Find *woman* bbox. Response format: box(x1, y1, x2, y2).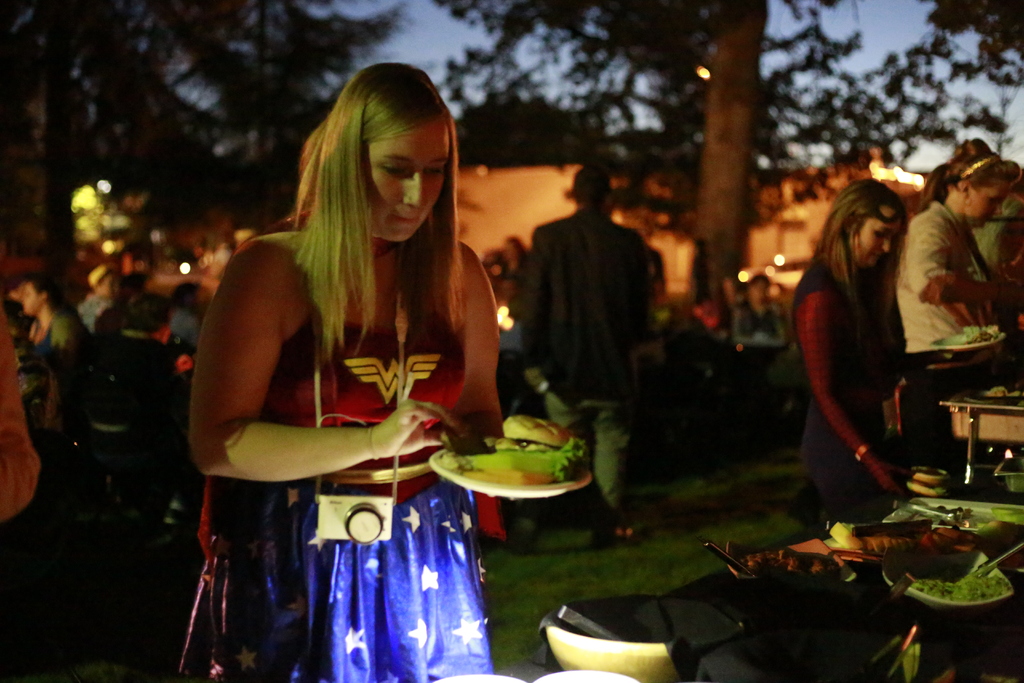
box(785, 175, 918, 522).
